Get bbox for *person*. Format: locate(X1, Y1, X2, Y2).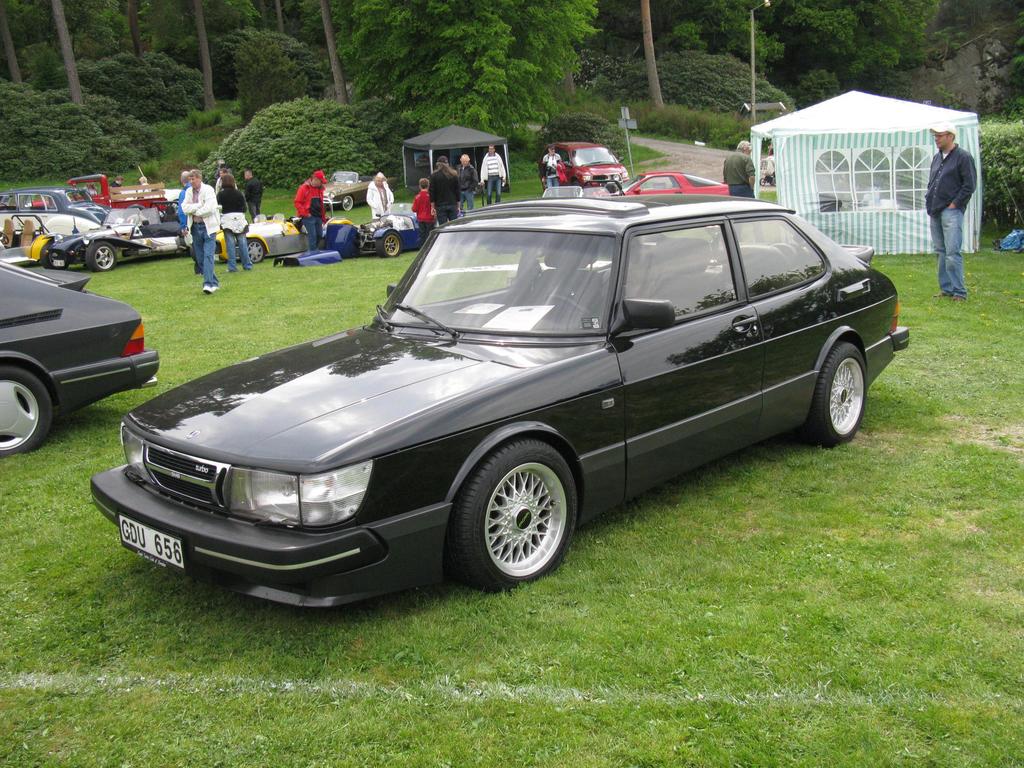
locate(479, 146, 506, 204).
